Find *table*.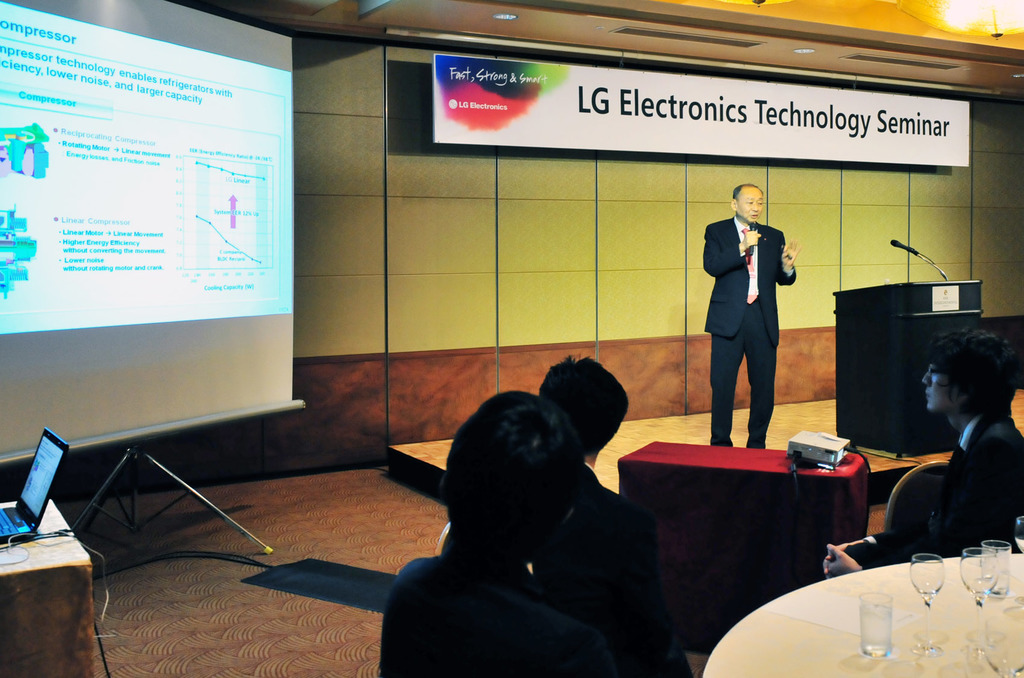
<box>0,501,97,677</box>.
